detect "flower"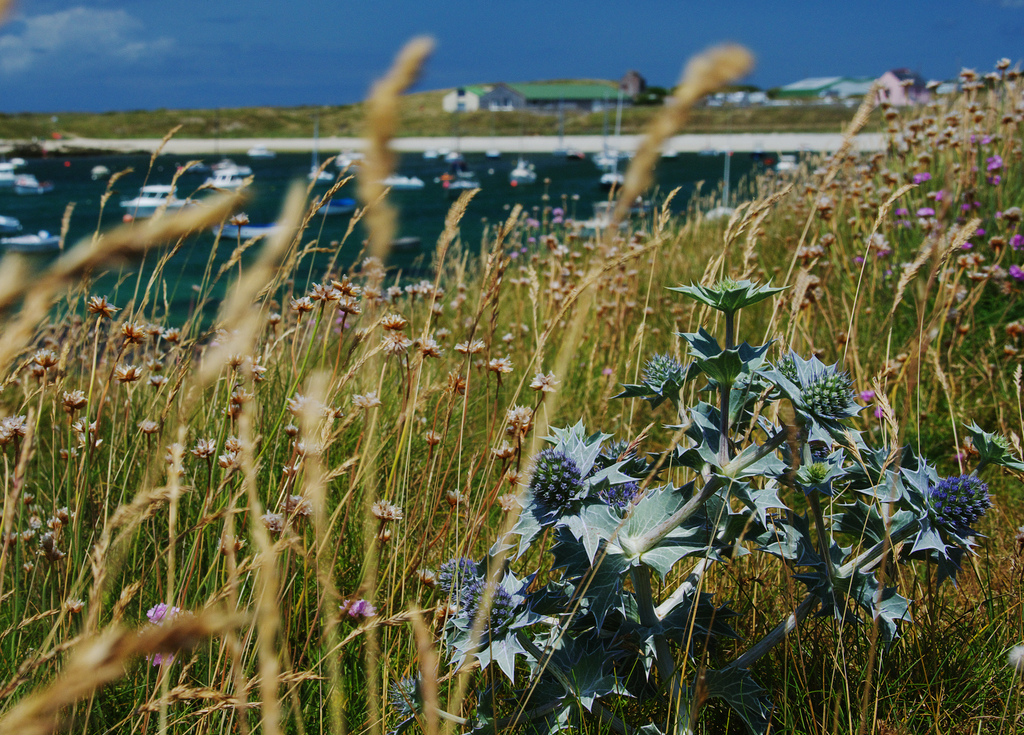
<bbox>337, 594, 376, 619</bbox>
